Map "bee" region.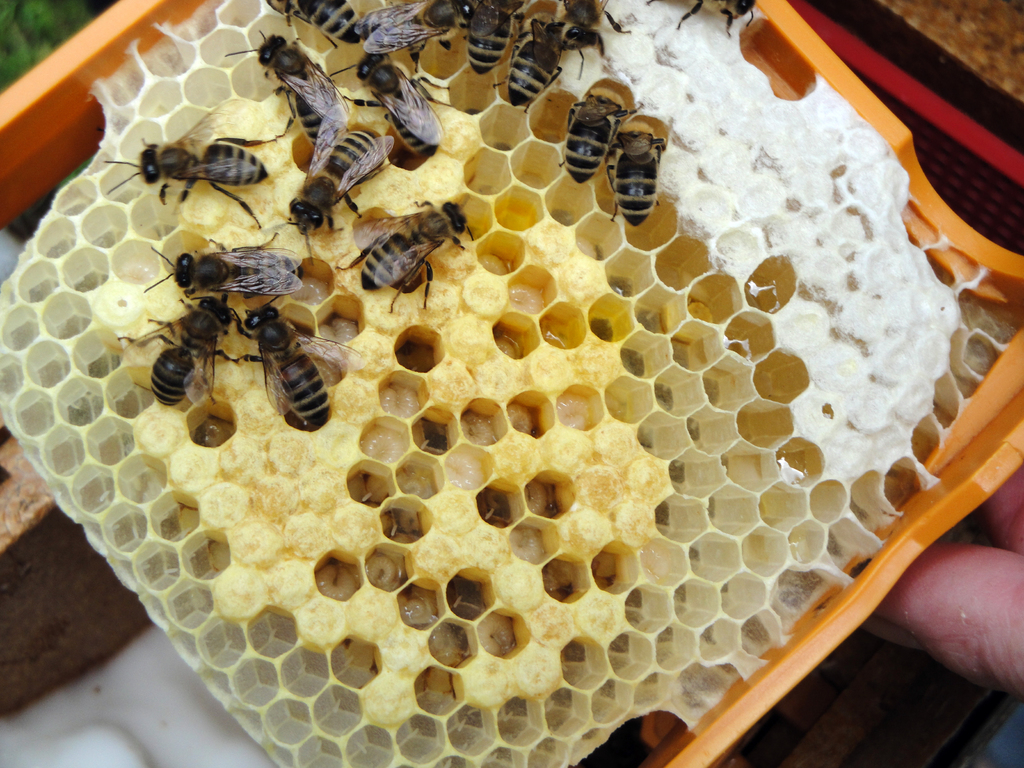
Mapped to detection(332, 196, 475, 317).
